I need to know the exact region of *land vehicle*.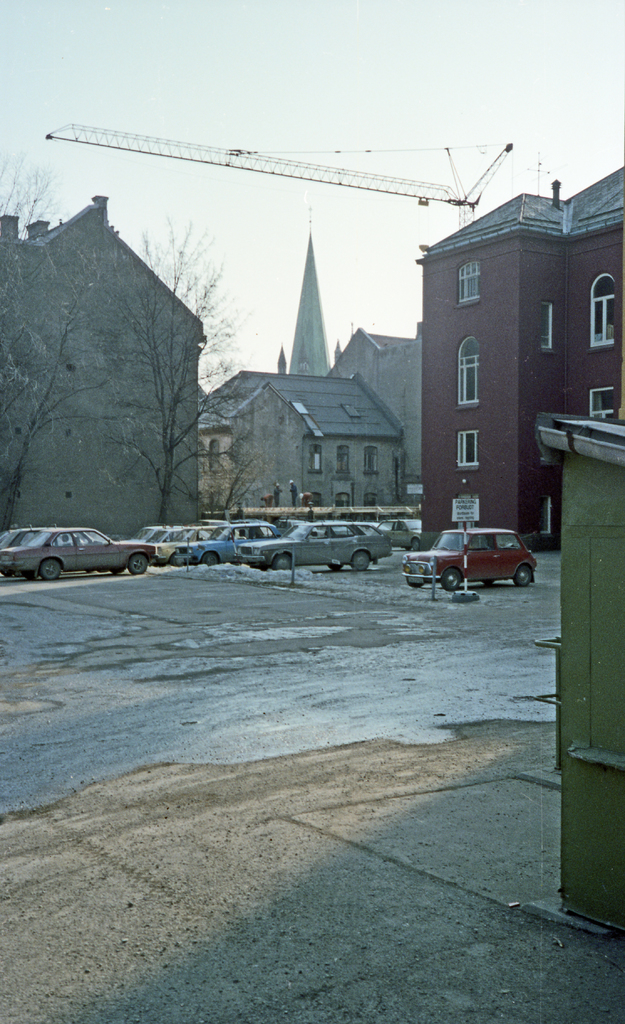
Region: <region>12, 520, 163, 583</region>.
